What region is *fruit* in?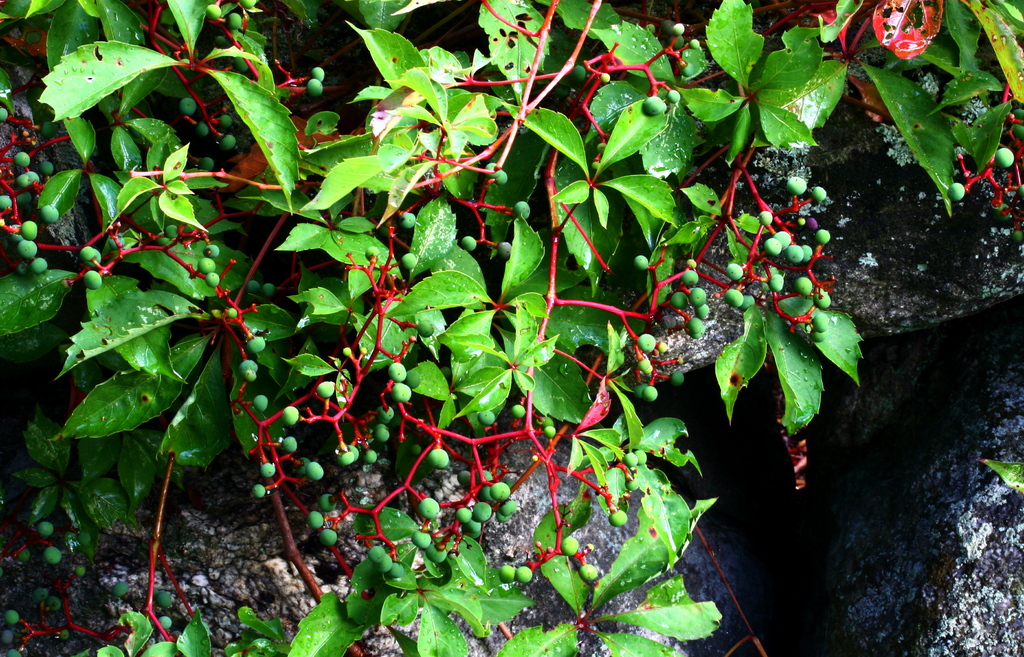
left=431, top=447, right=451, bottom=470.
